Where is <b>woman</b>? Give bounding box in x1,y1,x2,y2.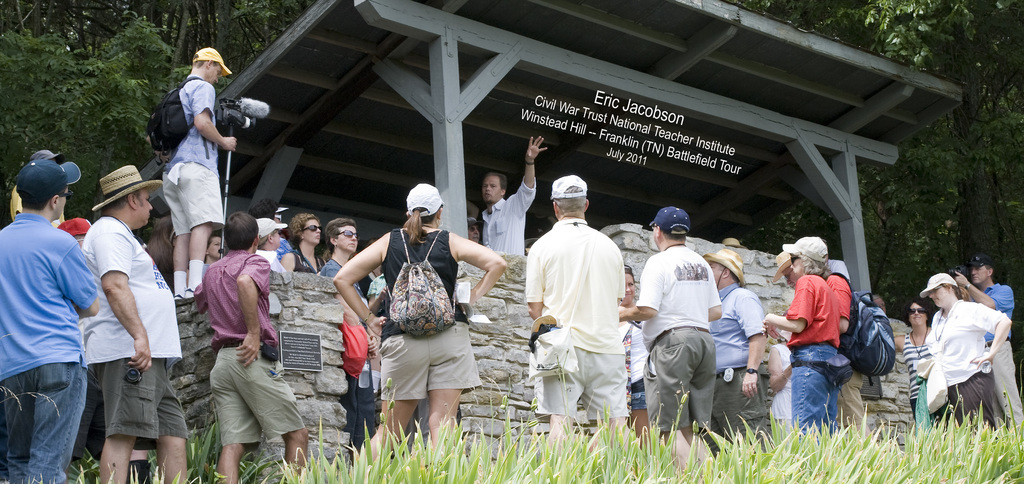
338,186,500,445.
